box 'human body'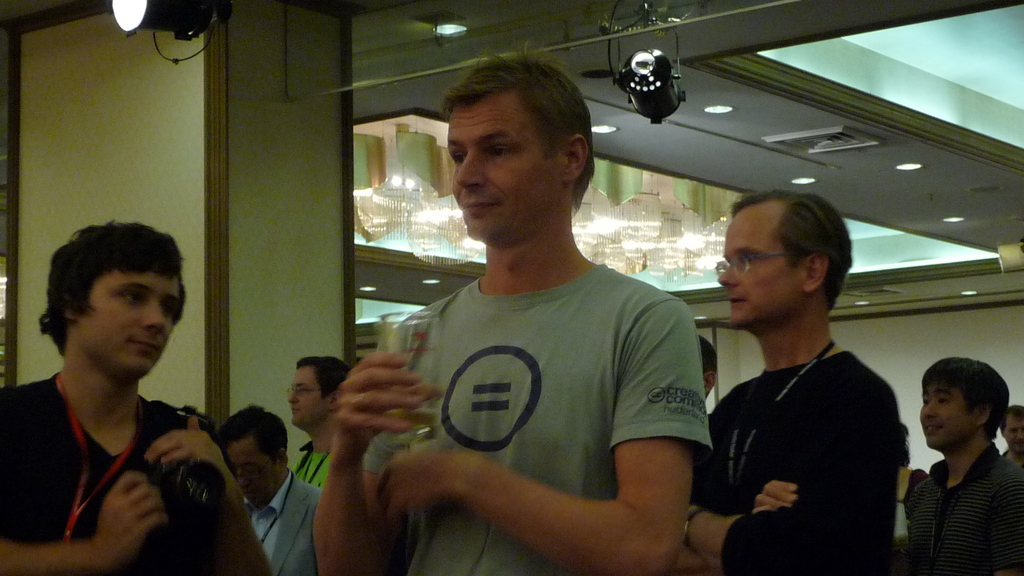
left=689, top=180, right=908, bottom=575
